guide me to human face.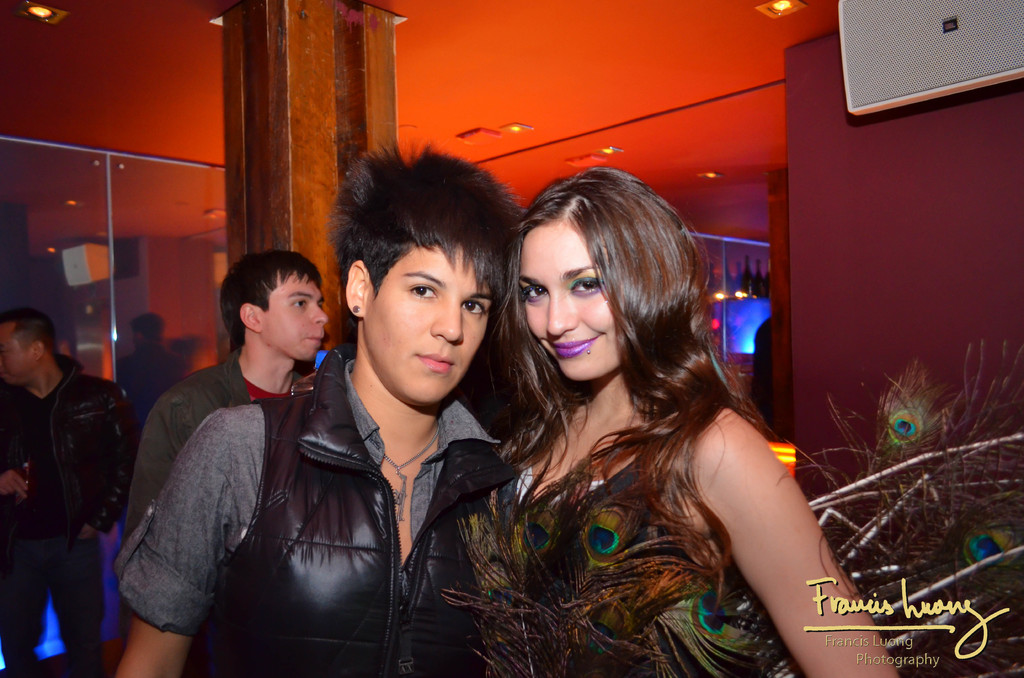
Guidance: BBox(261, 270, 336, 364).
